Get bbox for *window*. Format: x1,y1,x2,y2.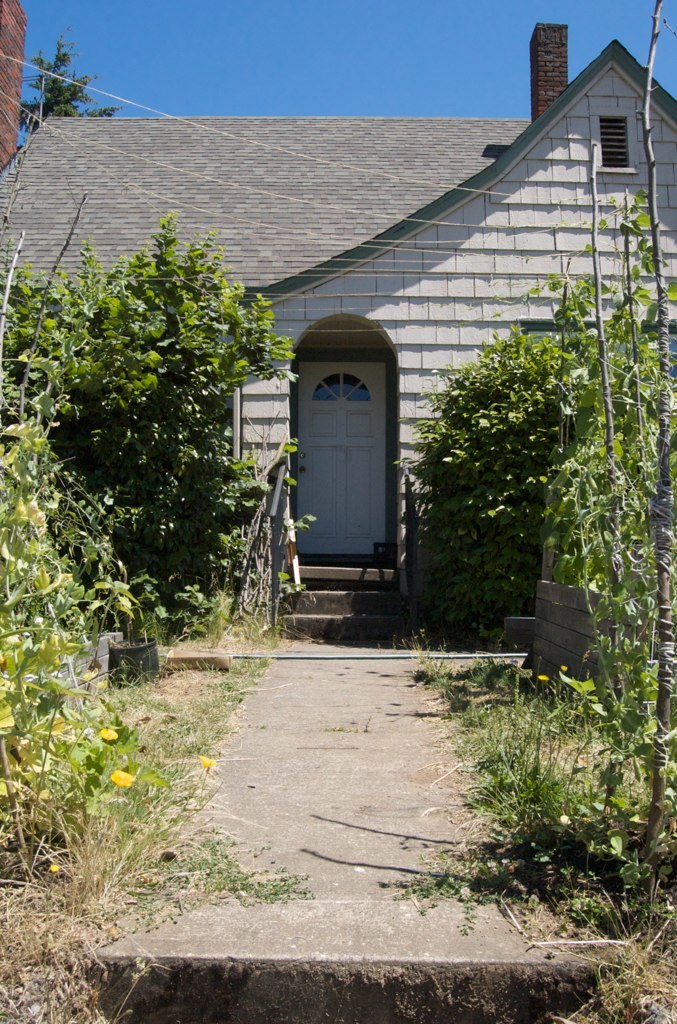
588,109,637,176.
